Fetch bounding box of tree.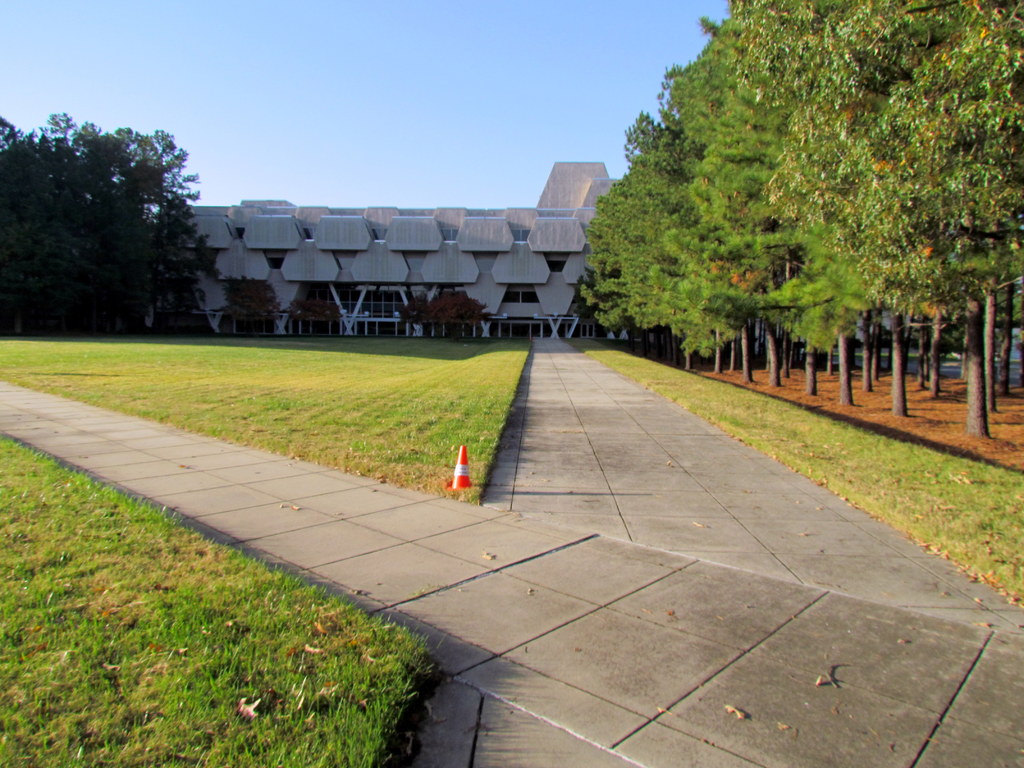
Bbox: Rect(222, 274, 282, 337).
